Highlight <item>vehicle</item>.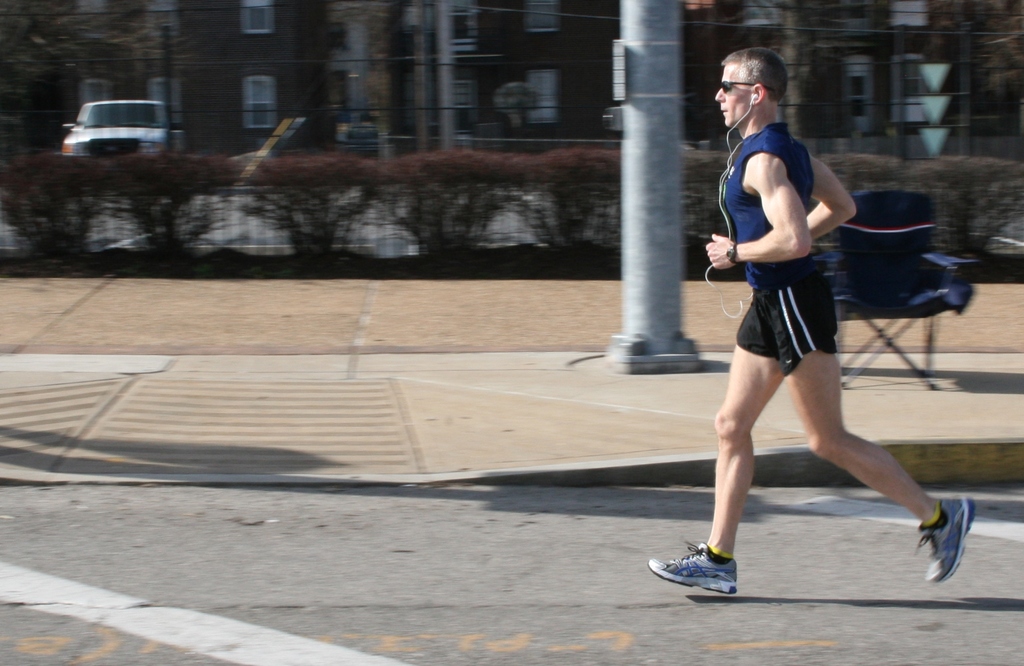
Highlighted region: [45,84,184,147].
